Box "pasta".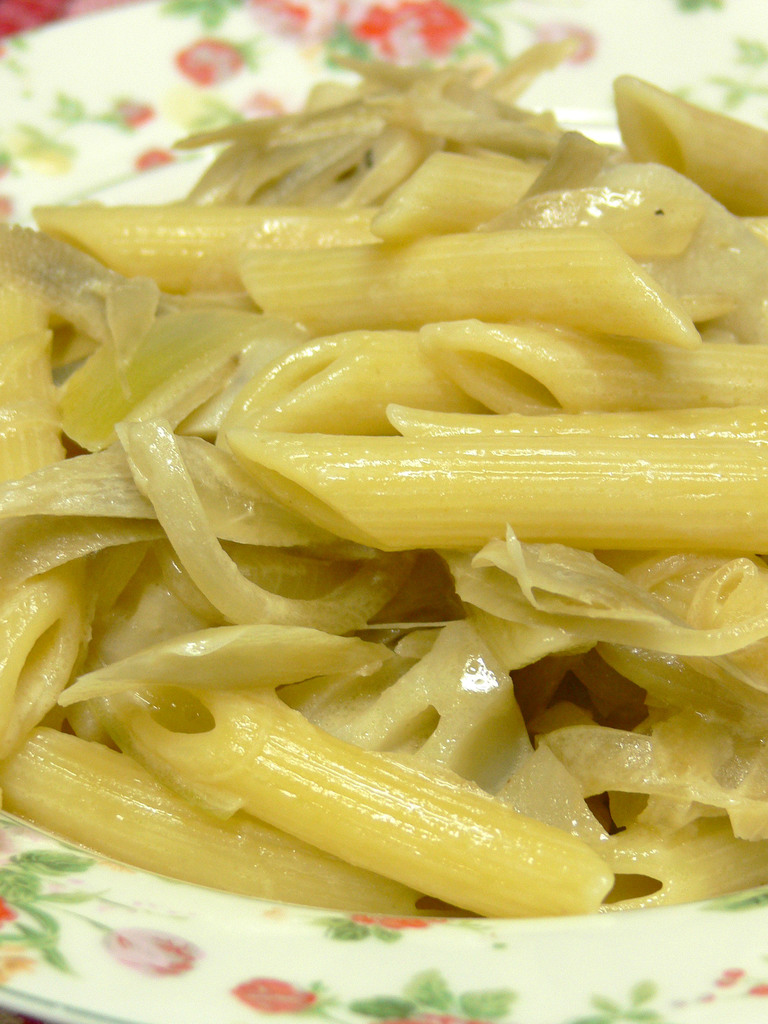
select_region(0, 38, 767, 906).
